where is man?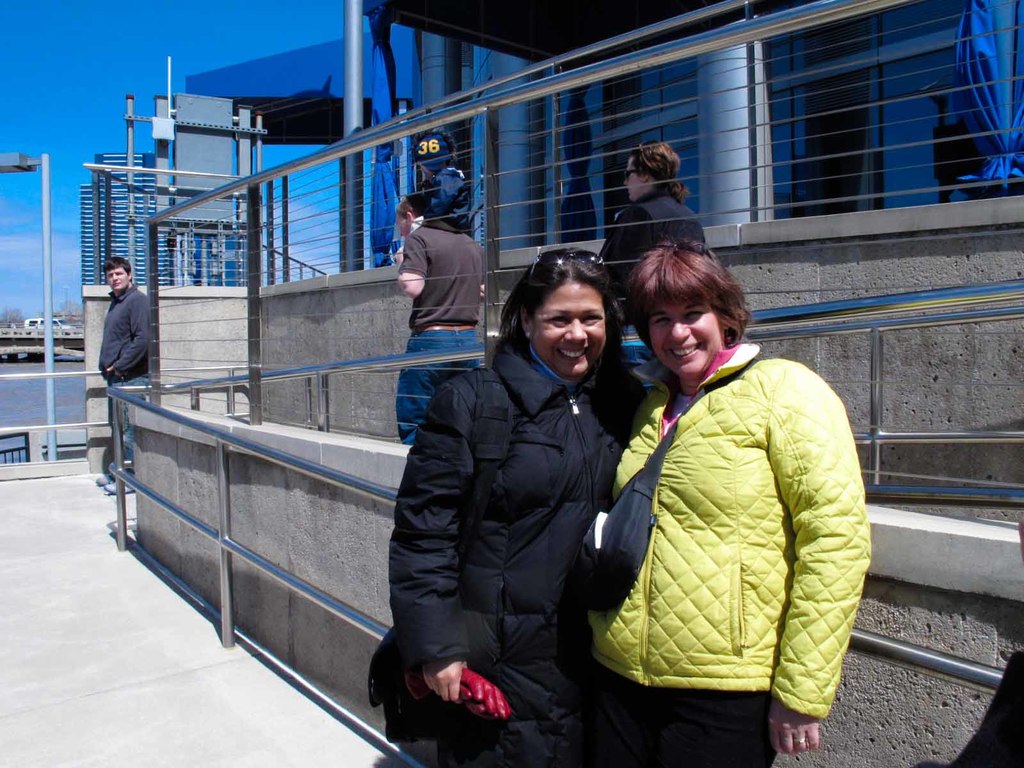
x1=95, y1=258, x2=152, y2=495.
